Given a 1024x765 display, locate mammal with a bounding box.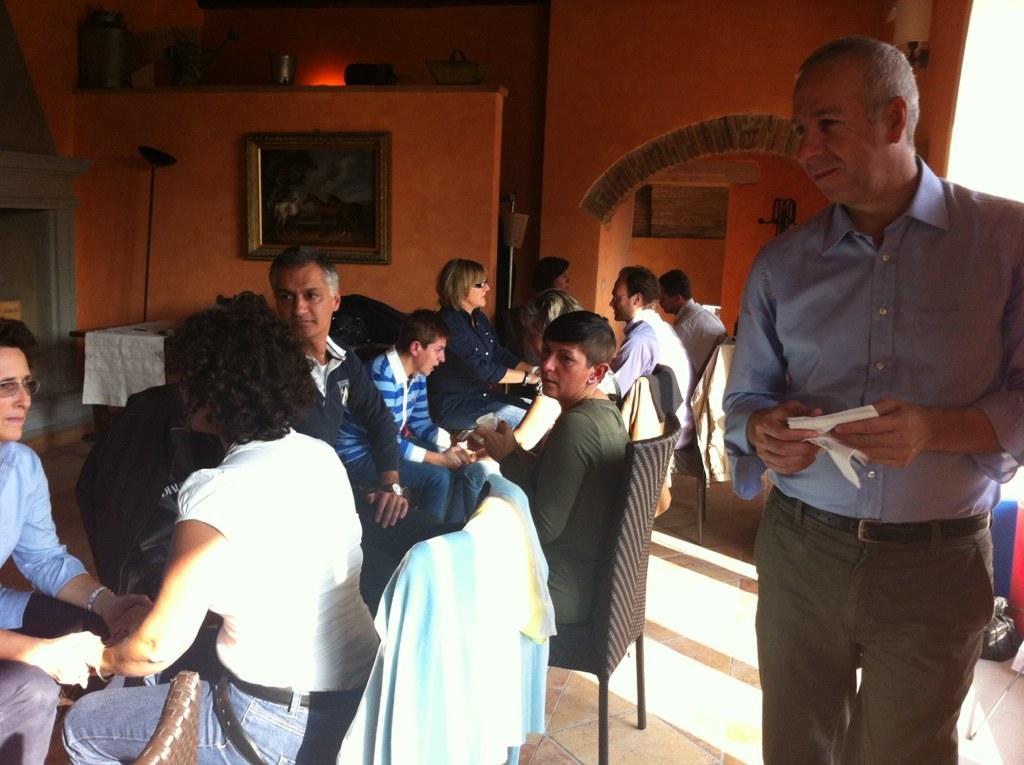
Located: x1=723 y1=28 x2=1023 y2=764.
